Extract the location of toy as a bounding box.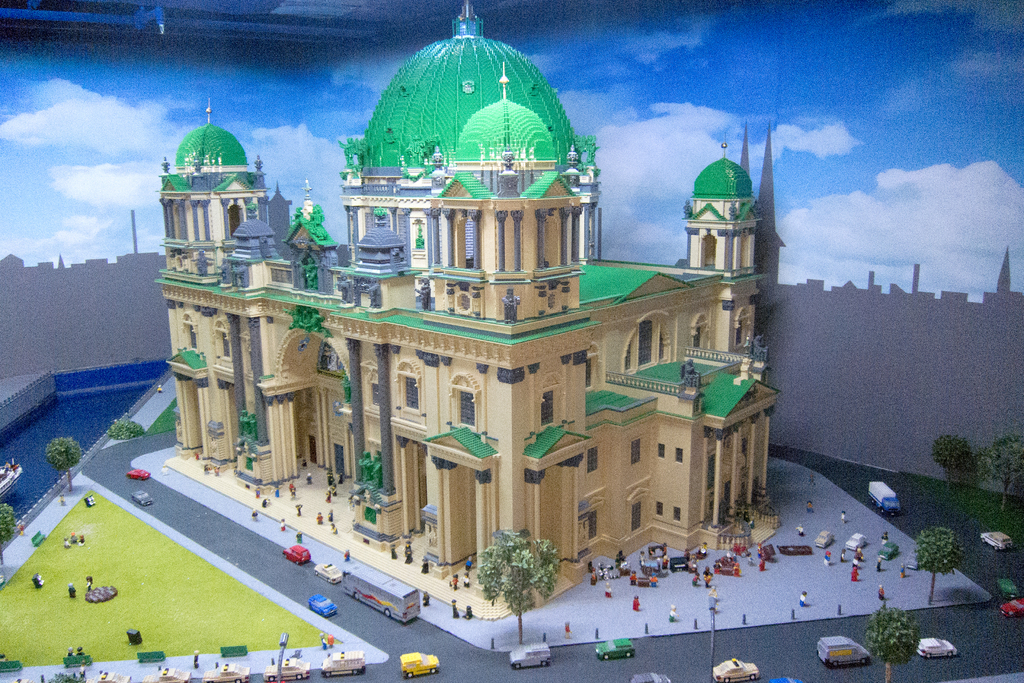
crop(396, 650, 449, 679).
